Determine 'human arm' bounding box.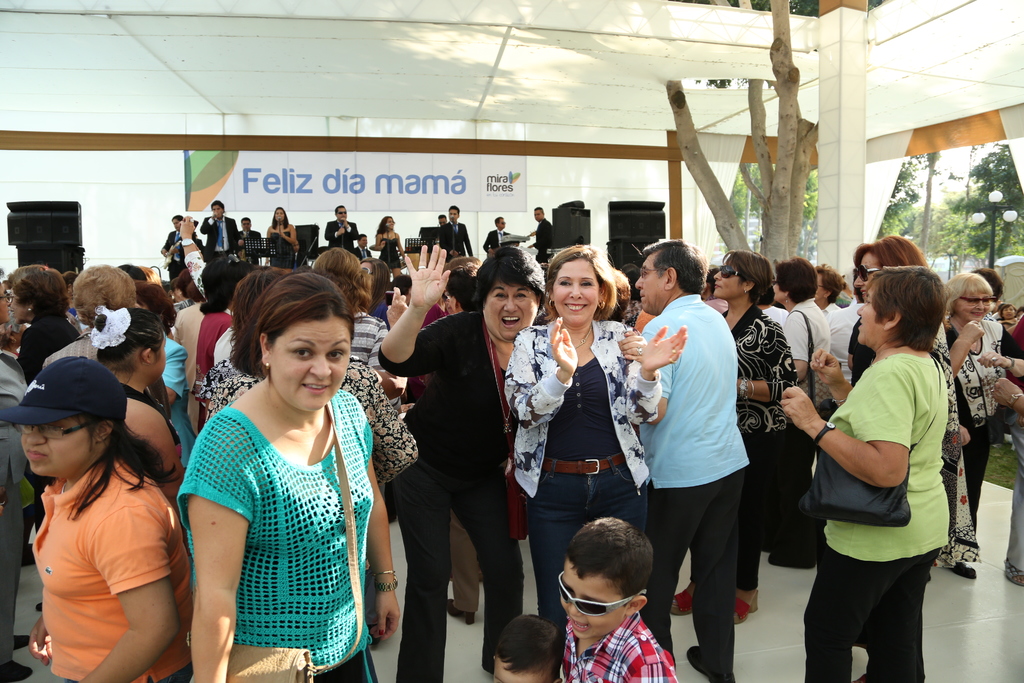
Determined: rect(776, 363, 914, 493).
